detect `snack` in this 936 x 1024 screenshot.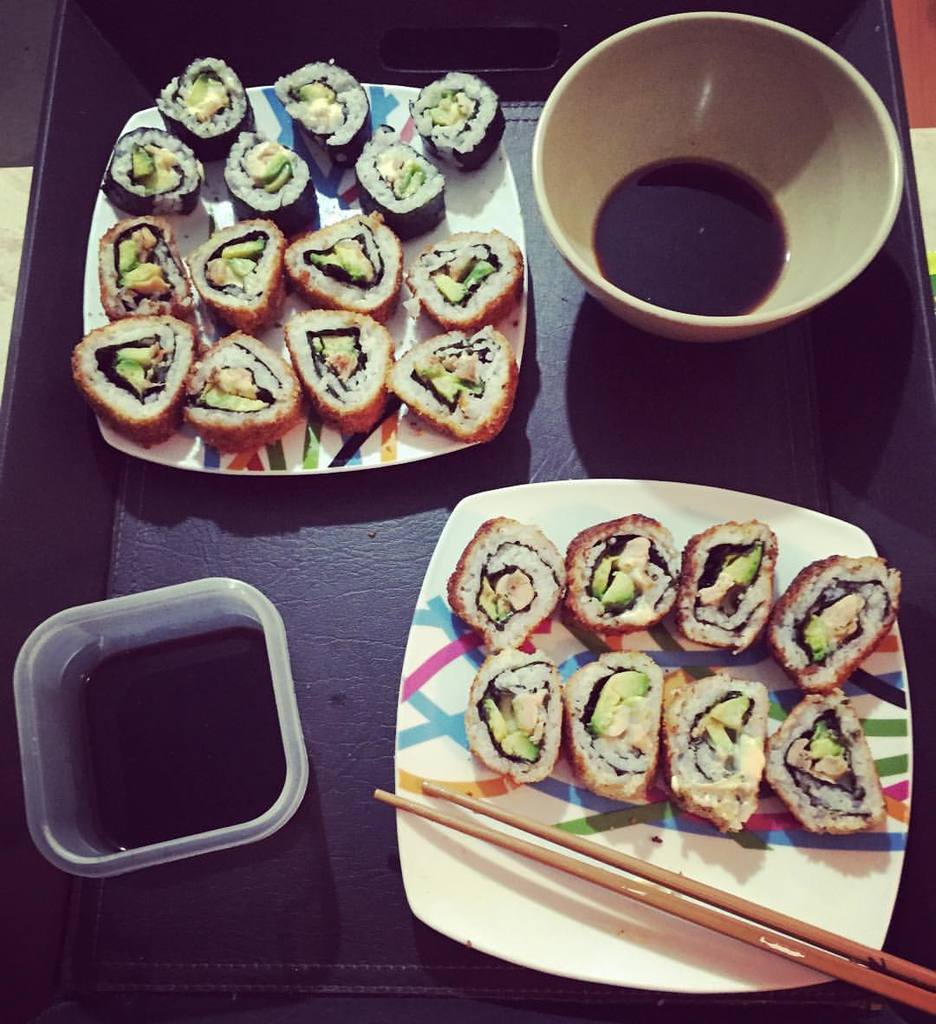
Detection: <region>222, 129, 317, 242</region>.
